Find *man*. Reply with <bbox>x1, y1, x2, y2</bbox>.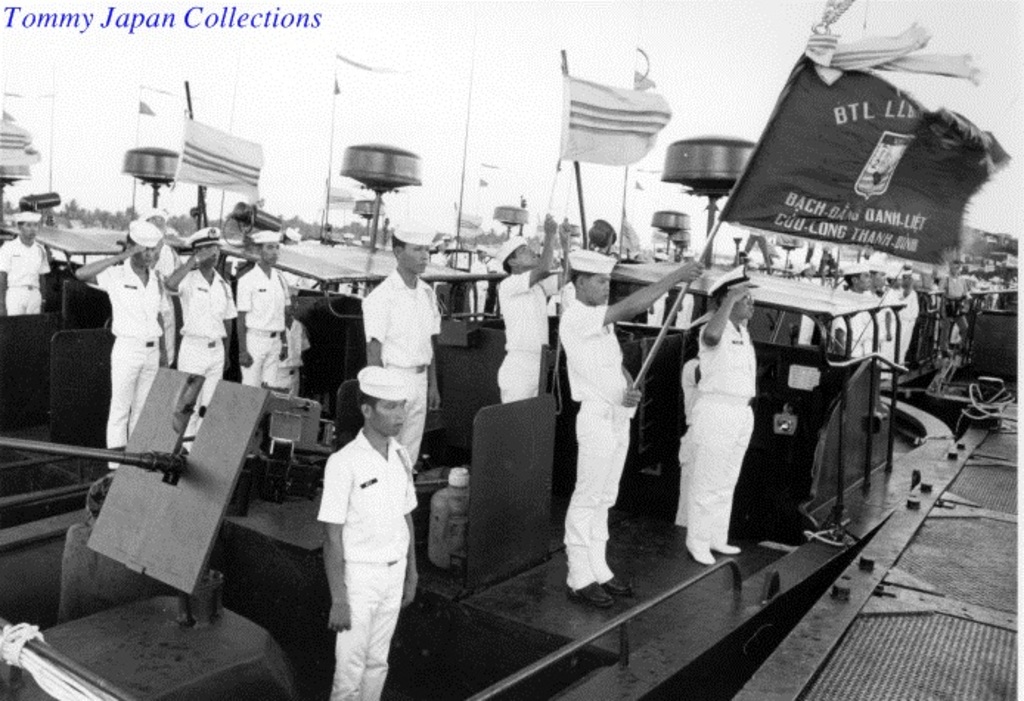
<bbox>236, 224, 295, 460</bbox>.
